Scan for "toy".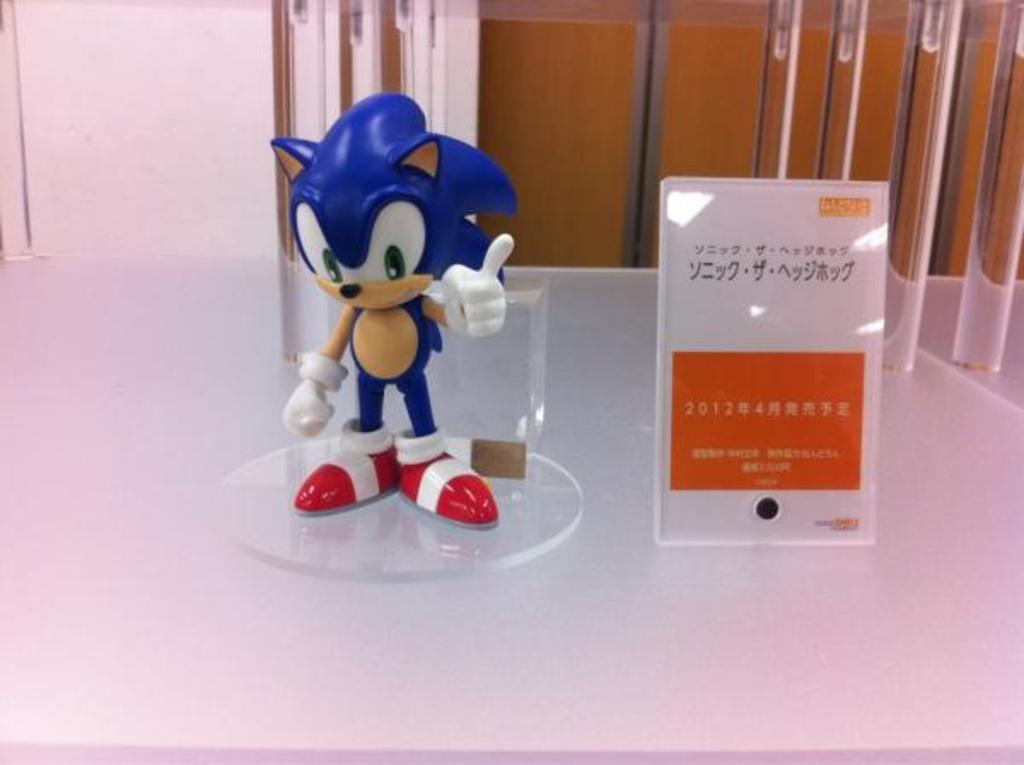
Scan result: region(266, 65, 526, 511).
